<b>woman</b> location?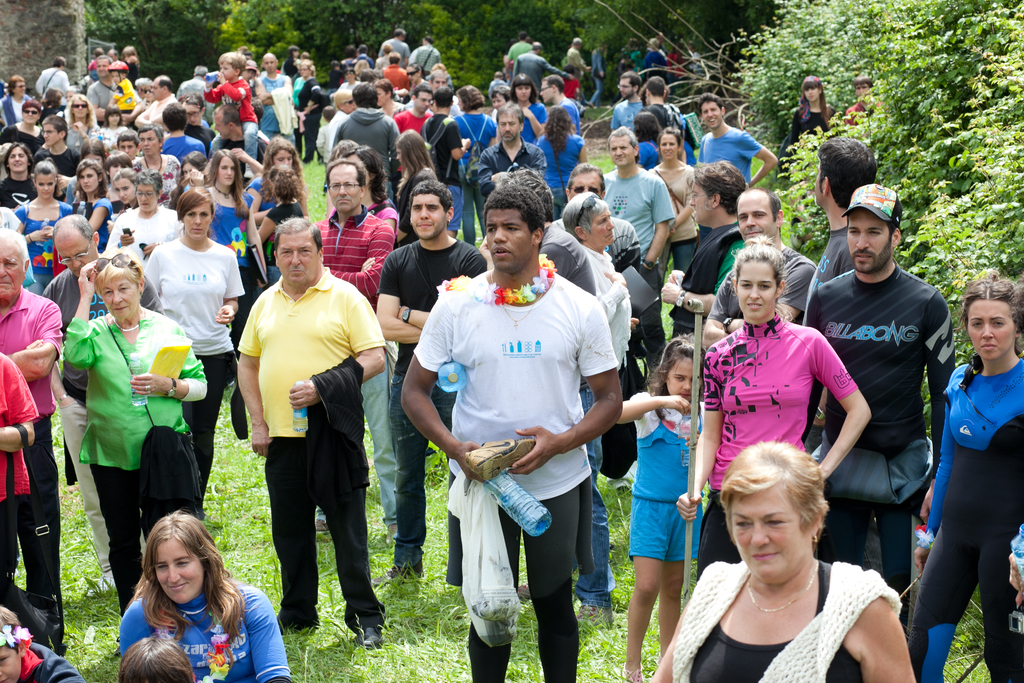
(532, 104, 589, 217)
